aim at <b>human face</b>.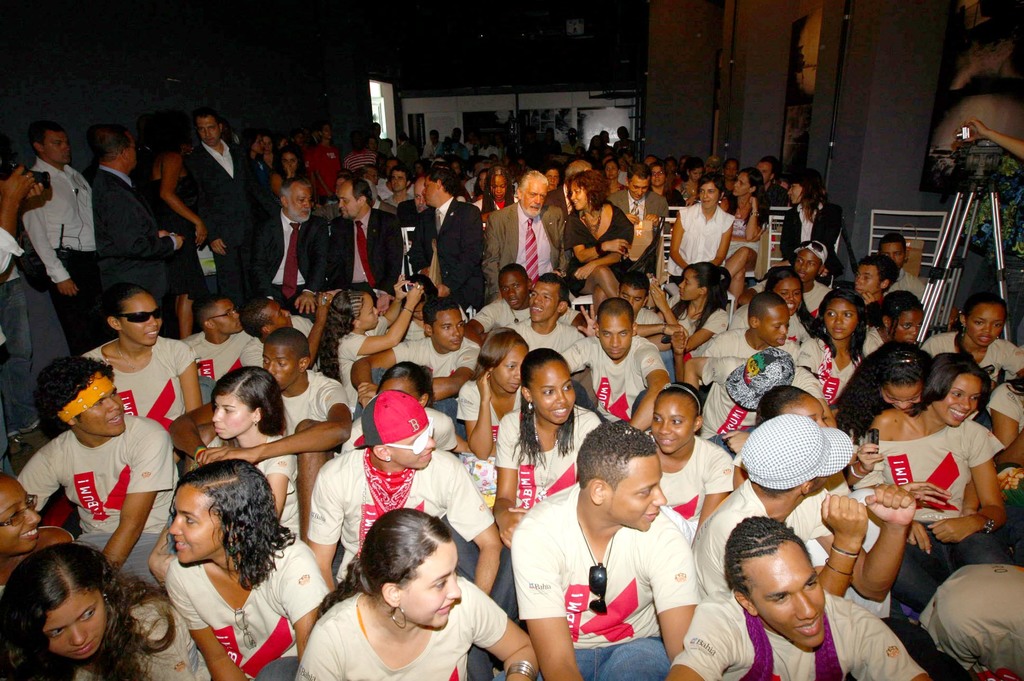
Aimed at BBox(597, 314, 628, 364).
